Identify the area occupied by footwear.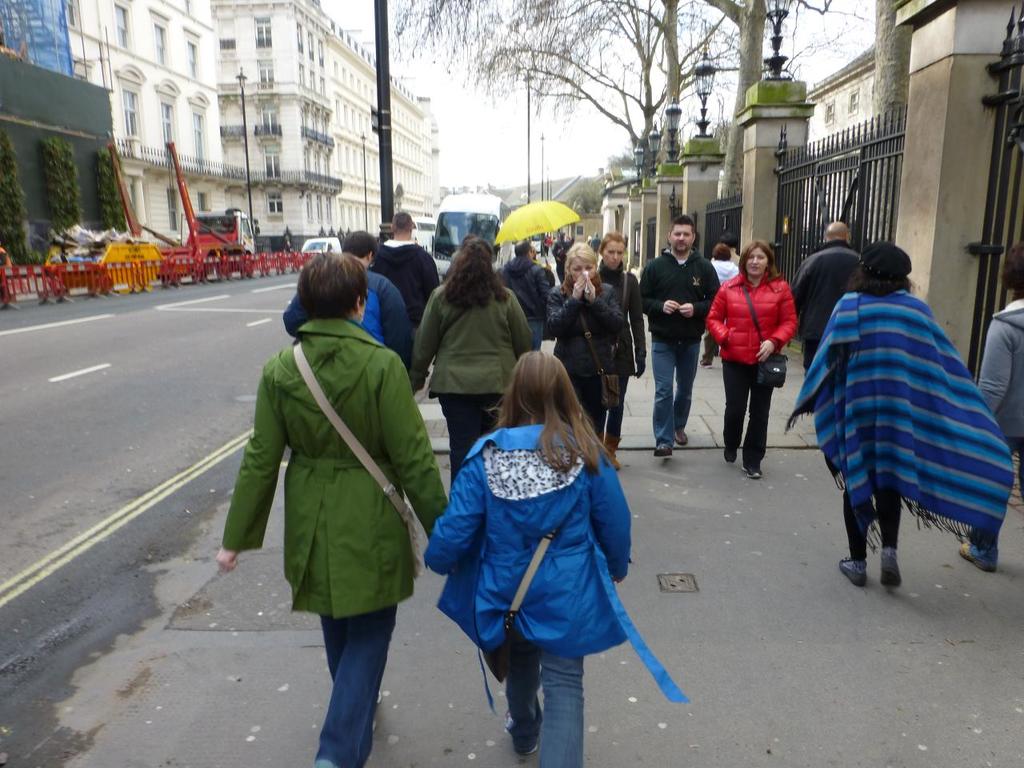
Area: [x1=674, y1=428, x2=688, y2=444].
